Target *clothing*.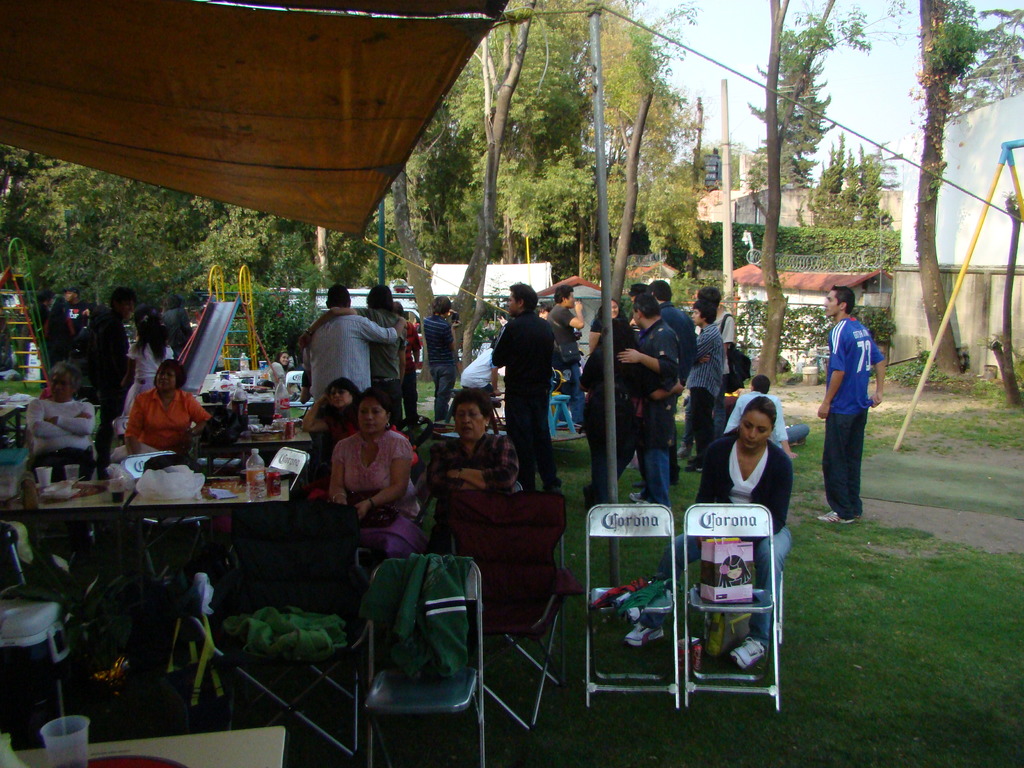
Target region: pyautogui.locateOnScreen(491, 308, 556, 488).
